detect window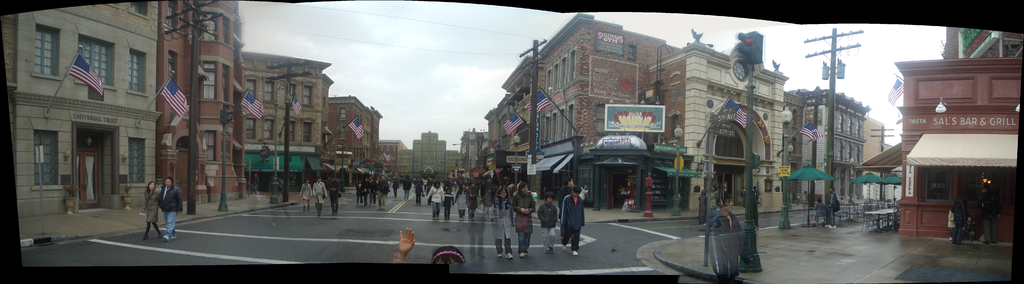
(364,117,371,126)
